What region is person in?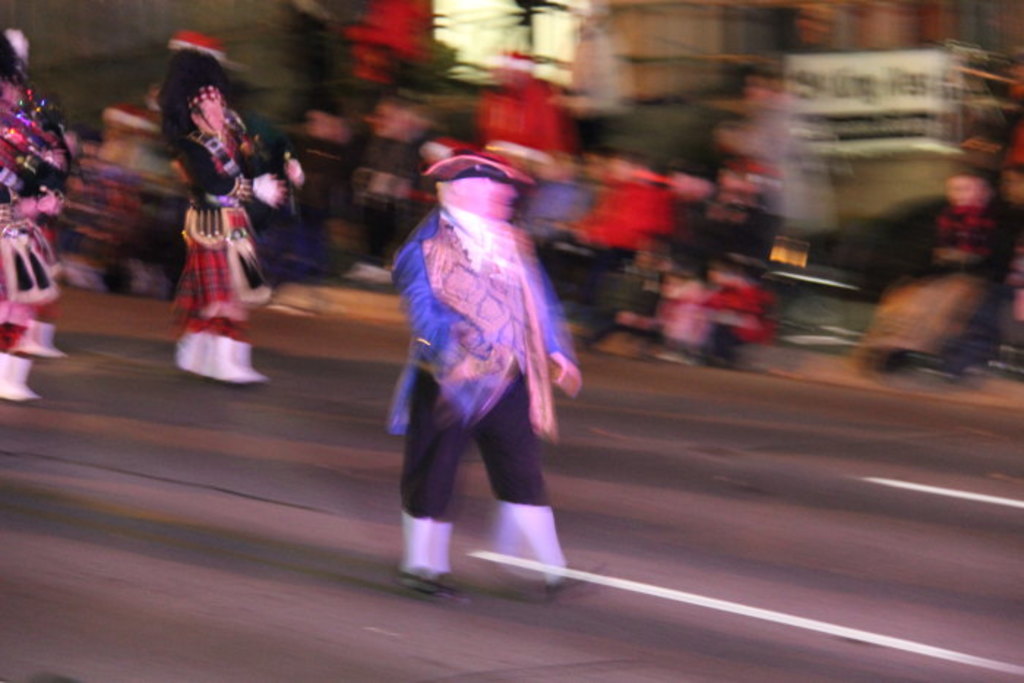
(161, 26, 315, 385).
